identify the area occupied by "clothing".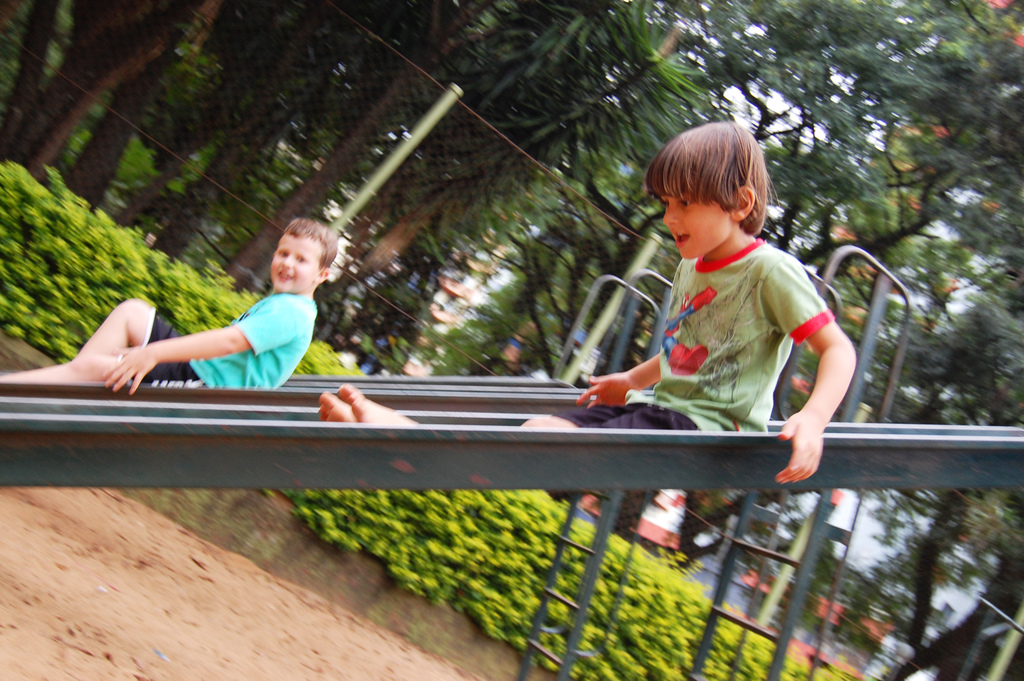
Area: bbox=[159, 249, 340, 400].
